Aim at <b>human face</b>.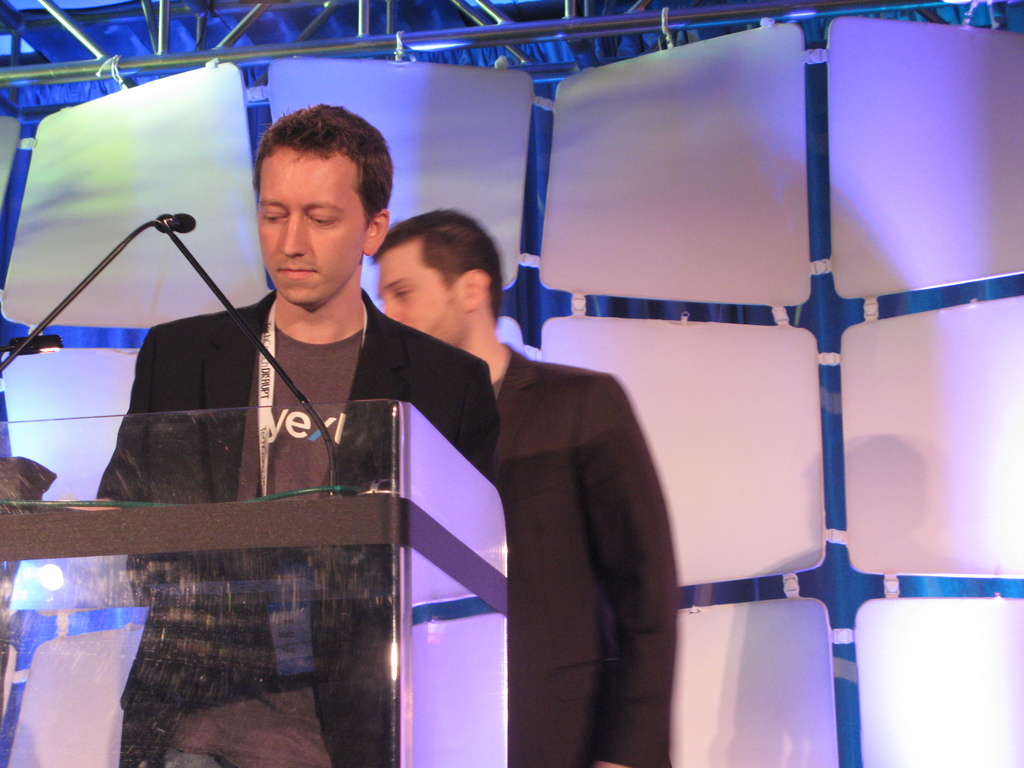
Aimed at select_region(259, 145, 367, 307).
